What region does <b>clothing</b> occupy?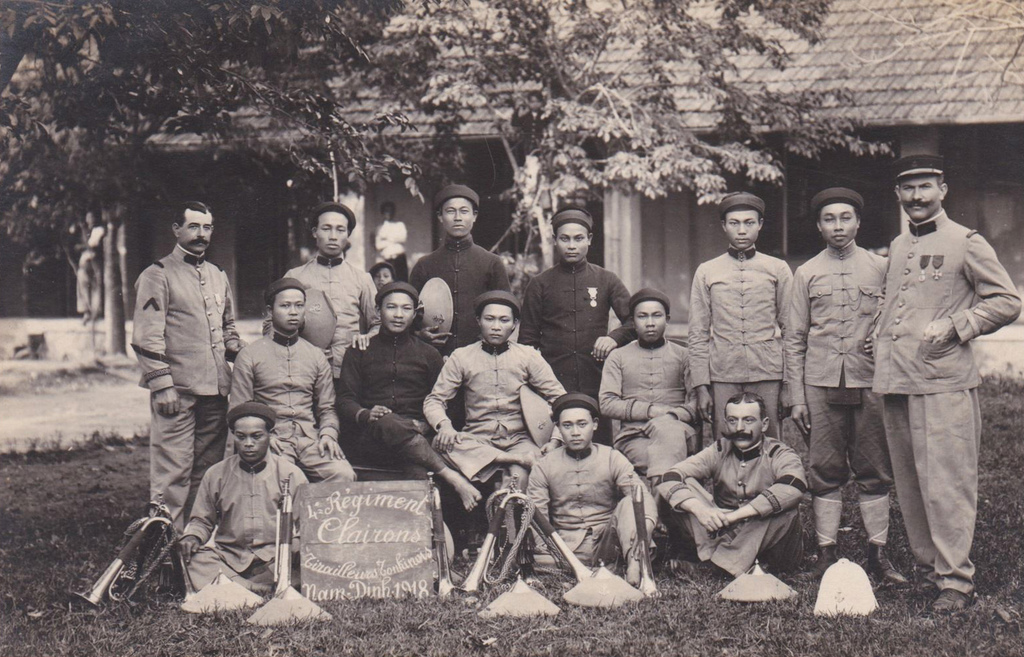
BBox(589, 338, 706, 473).
